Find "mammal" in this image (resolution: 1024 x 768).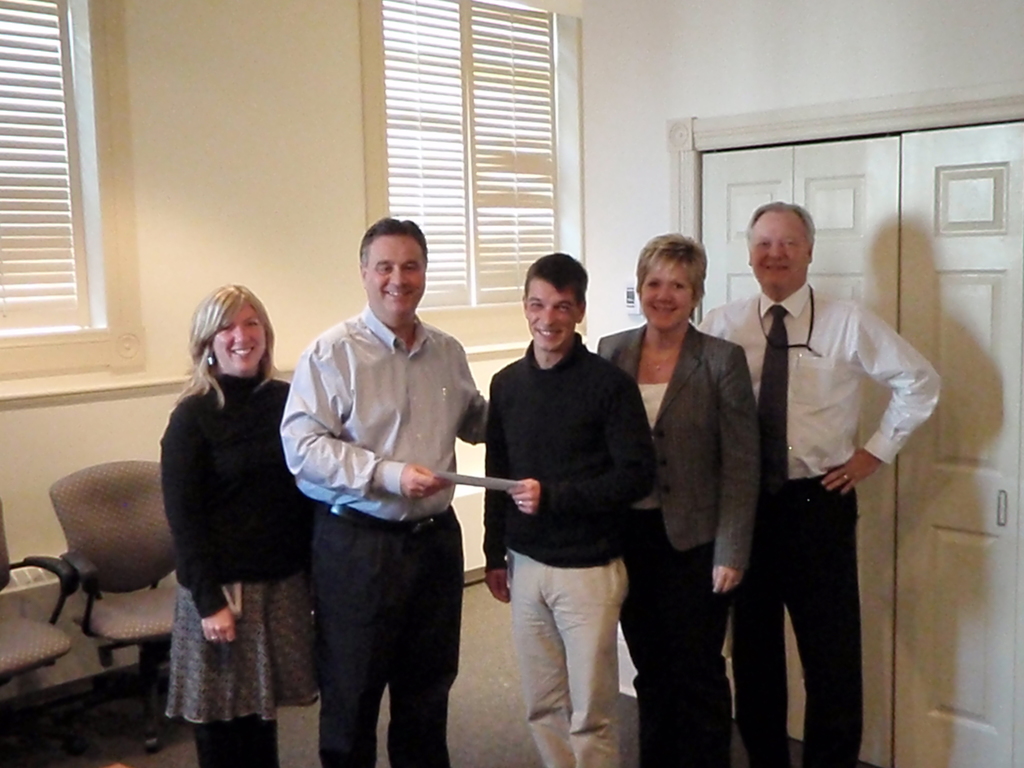
box(695, 202, 943, 767).
